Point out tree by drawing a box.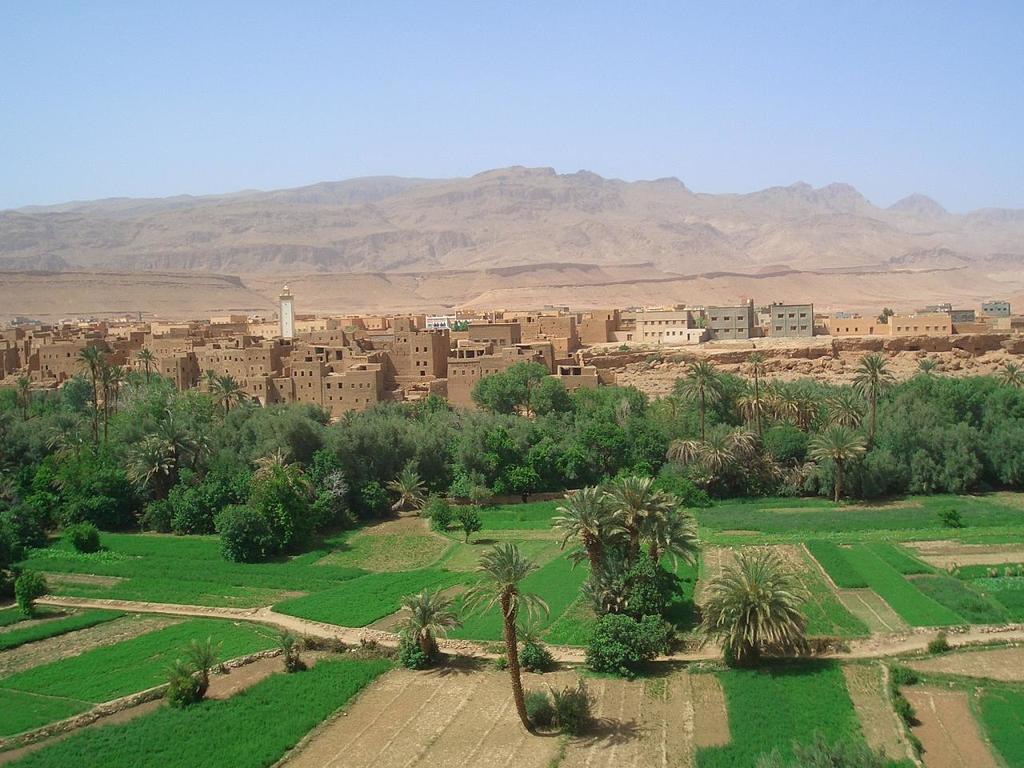
(left=506, top=360, right=550, bottom=424).
